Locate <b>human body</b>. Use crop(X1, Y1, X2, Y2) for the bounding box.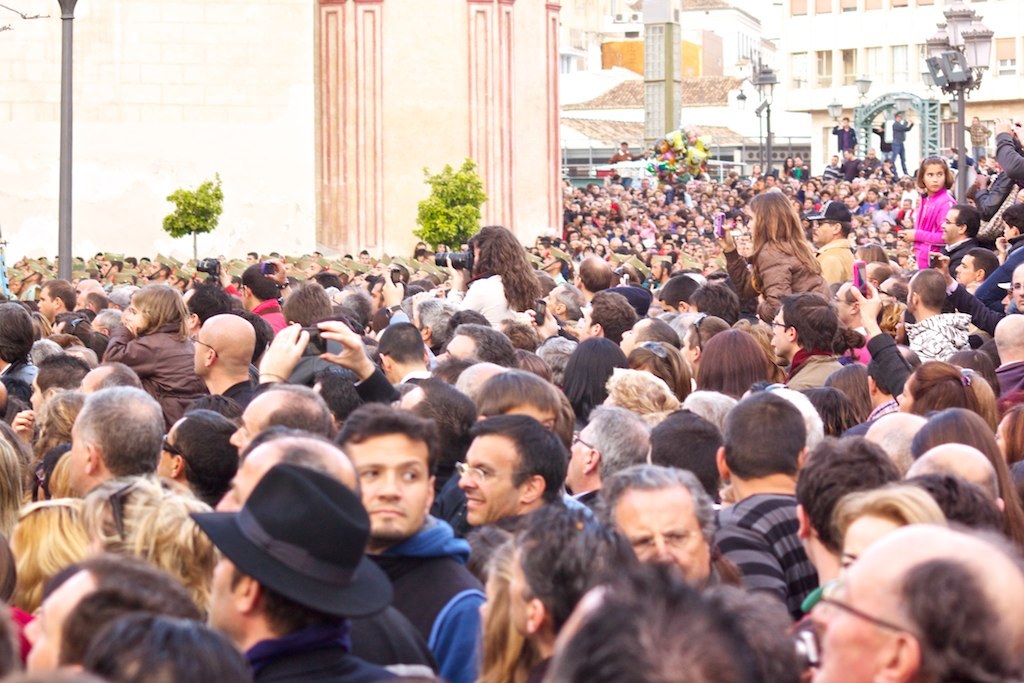
crop(861, 409, 925, 473).
